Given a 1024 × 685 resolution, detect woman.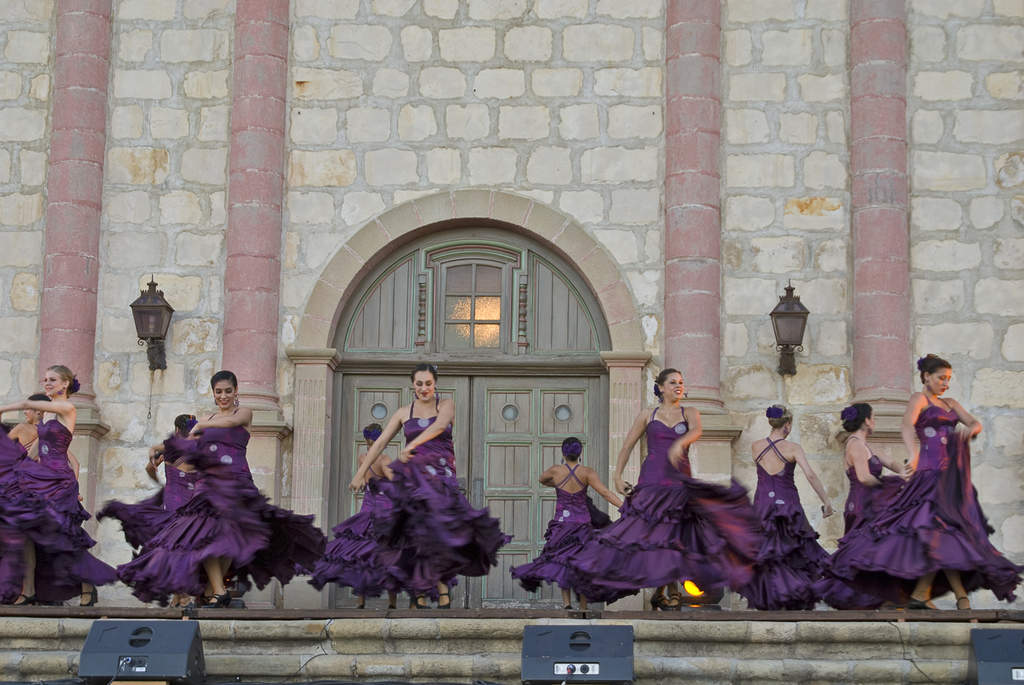
region(117, 374, 328, 608).
